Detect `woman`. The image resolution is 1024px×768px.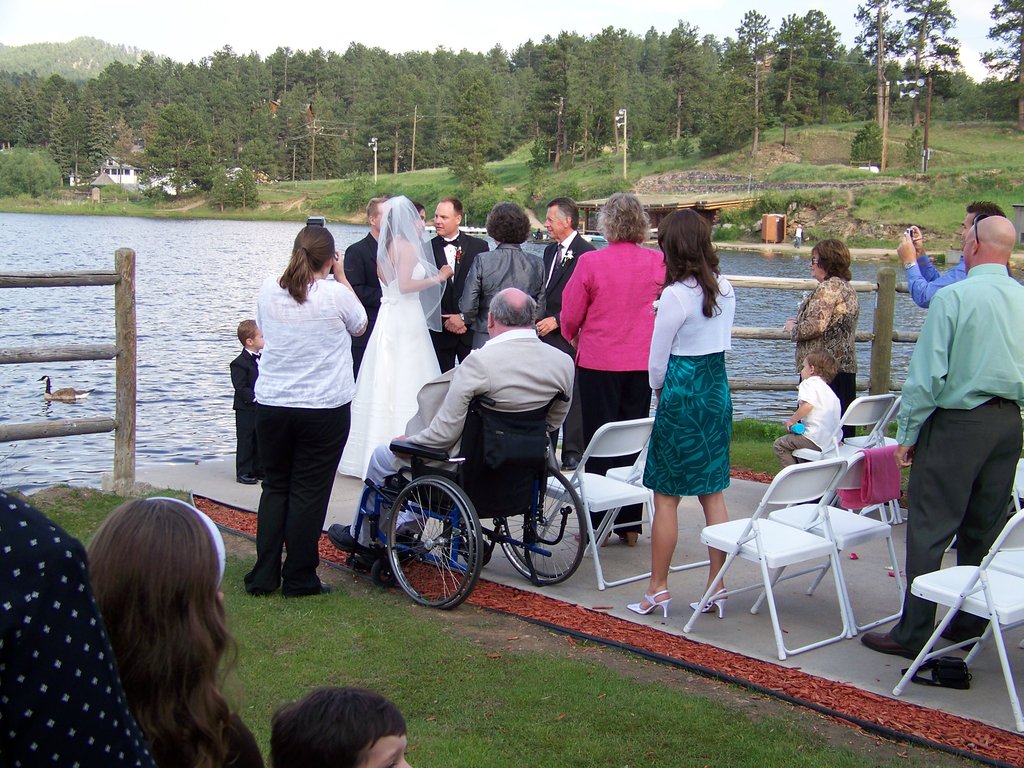
crop(453, 203, 554, 352).
